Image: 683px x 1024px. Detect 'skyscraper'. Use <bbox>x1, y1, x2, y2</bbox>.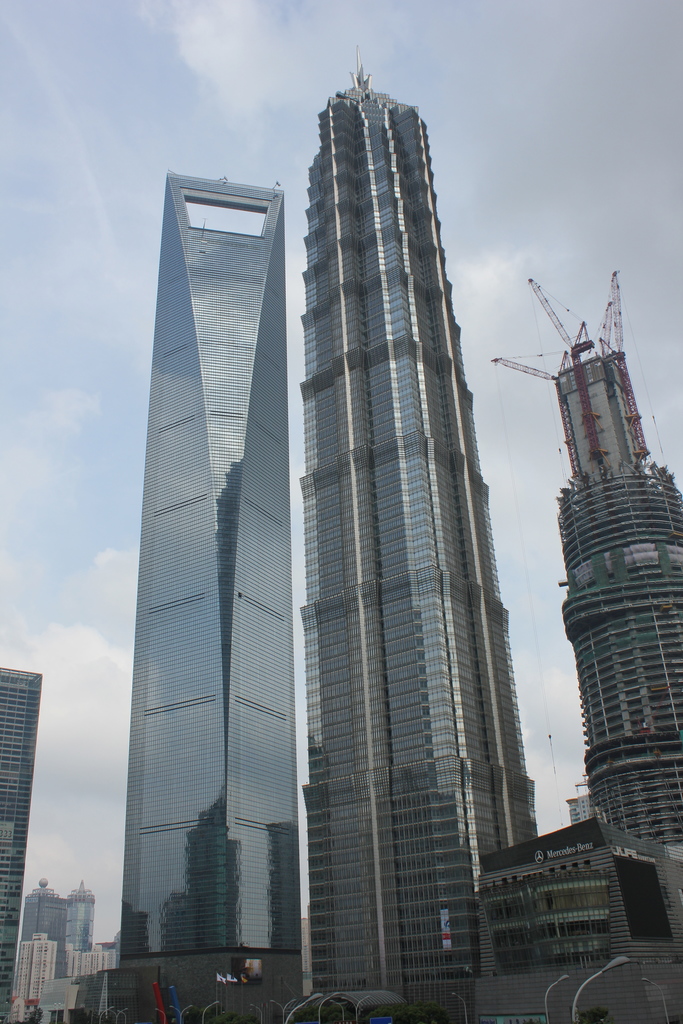
<bbox>534, 274, 677, 803</bbox>.
